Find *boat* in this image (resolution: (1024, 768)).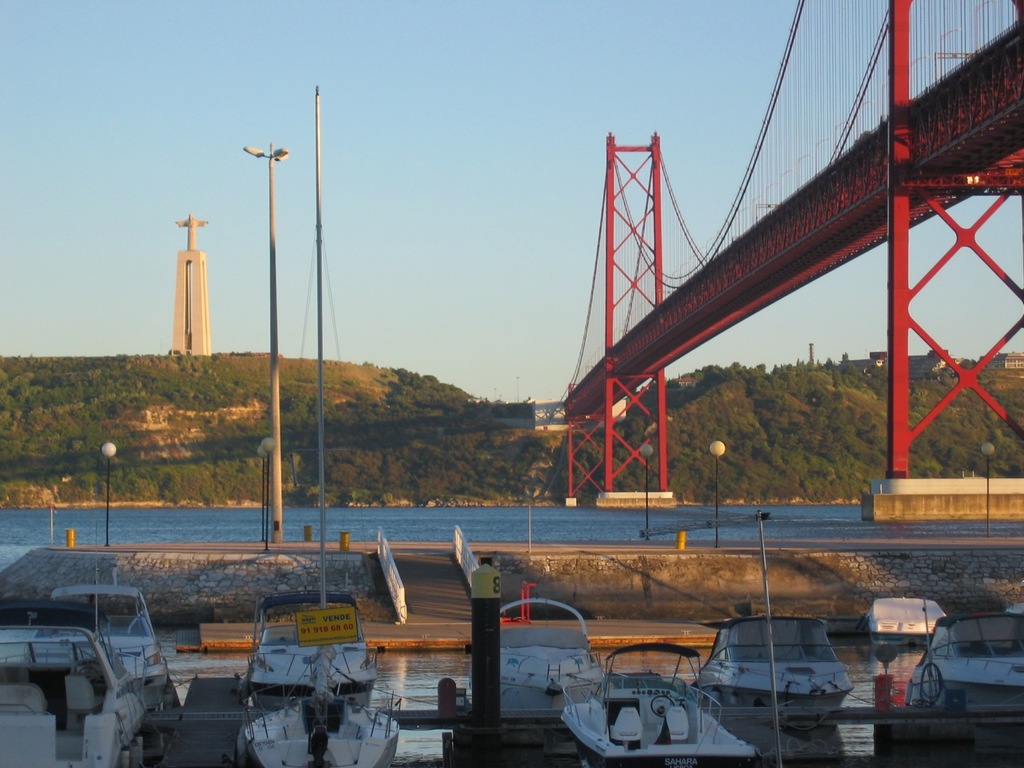
l=242, t=588, r=378, b=700.
